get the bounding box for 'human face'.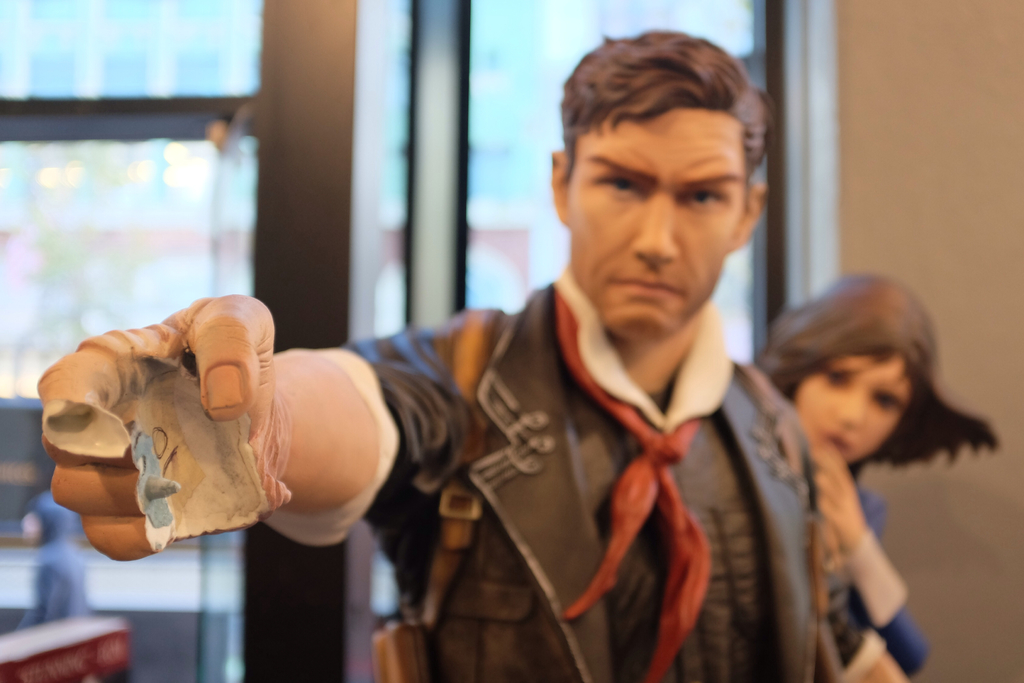
box(567, 103, 746, 342).
